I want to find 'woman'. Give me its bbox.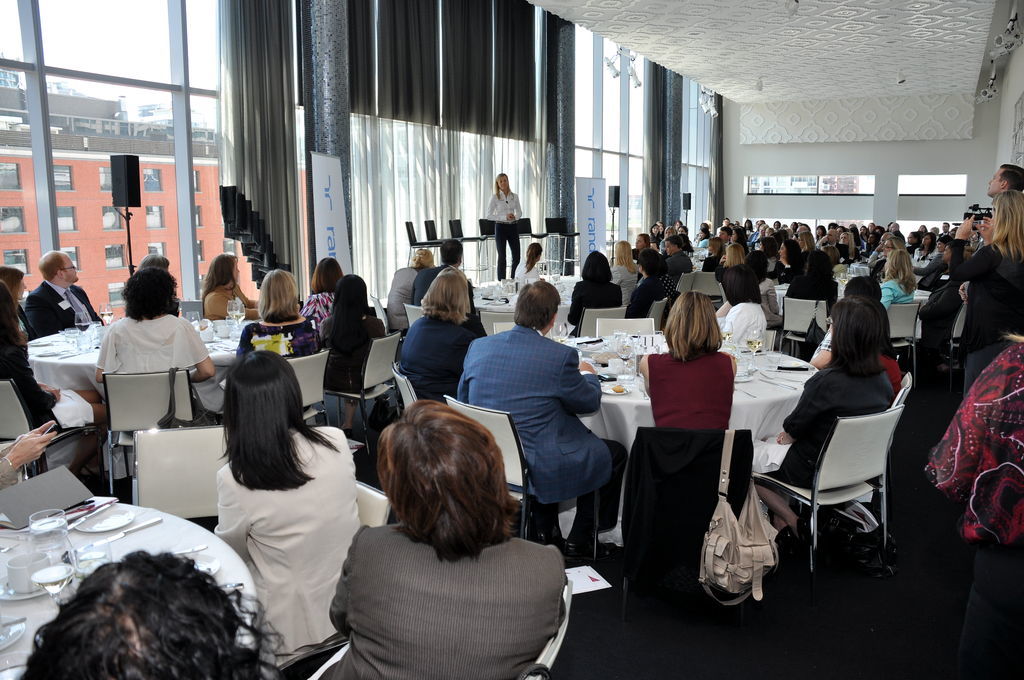
bbox=(953, 184, 1023, 398).
